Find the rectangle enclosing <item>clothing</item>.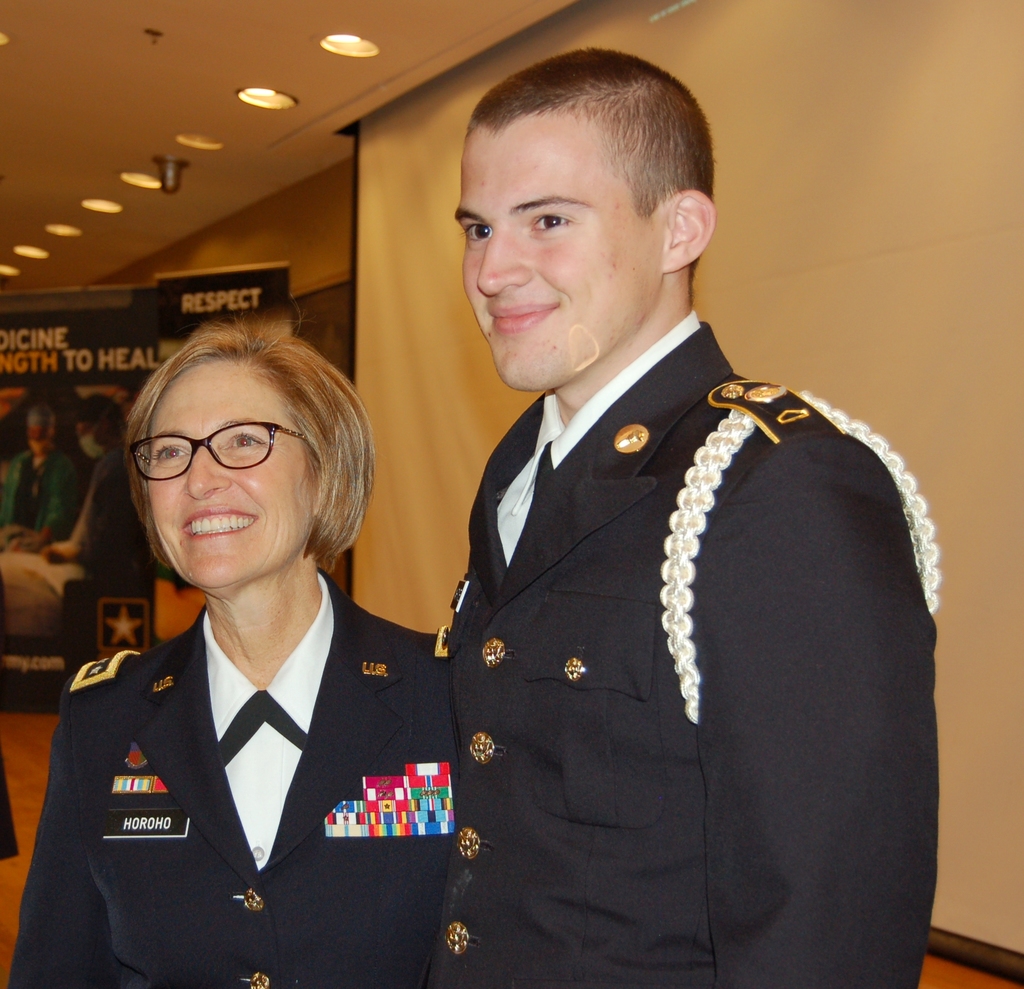
(6, 450, 69, 526).
